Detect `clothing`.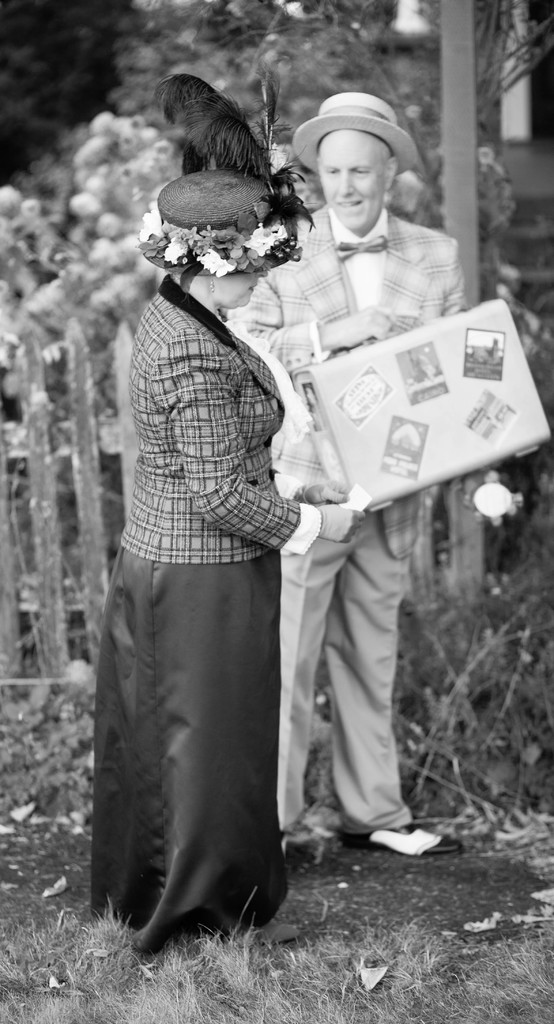
Detected at [85, 170, 325, 937].
